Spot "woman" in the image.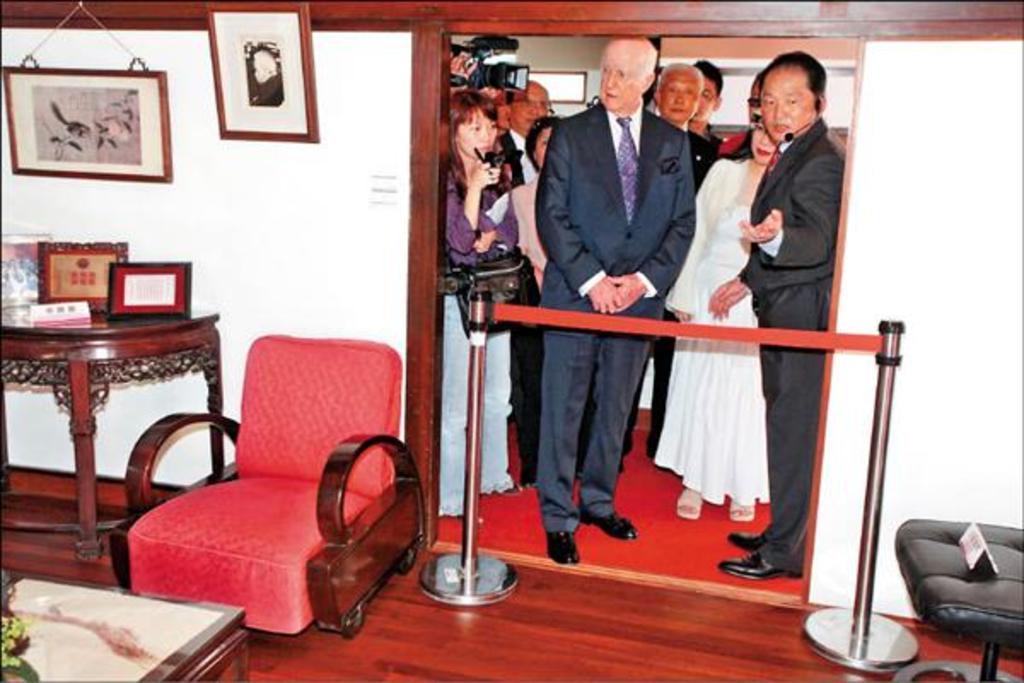
"woman" found at 505, 116, 596, 493.
